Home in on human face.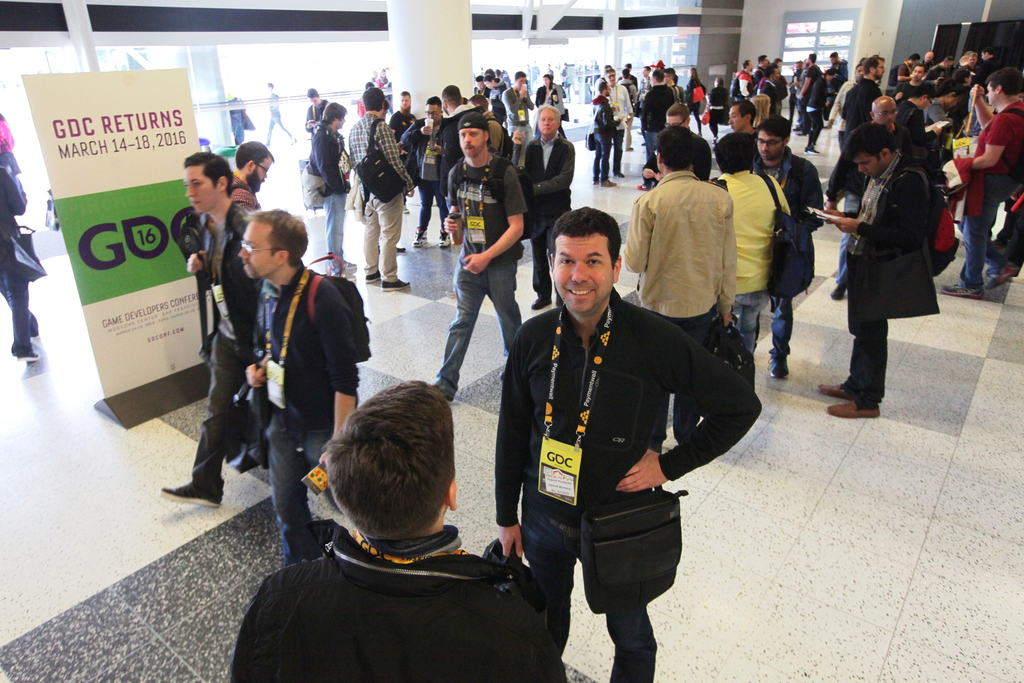
Homed in at l=253, t=160, r=272, b=185.
